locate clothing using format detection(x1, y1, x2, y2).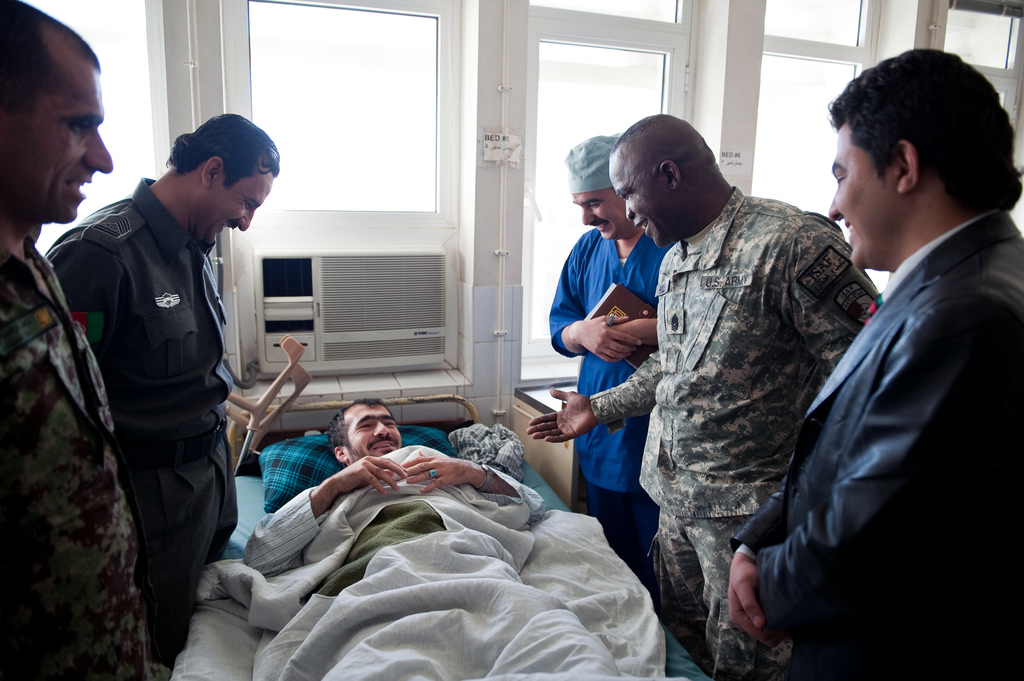
detection(593, 189, 880, 680).
